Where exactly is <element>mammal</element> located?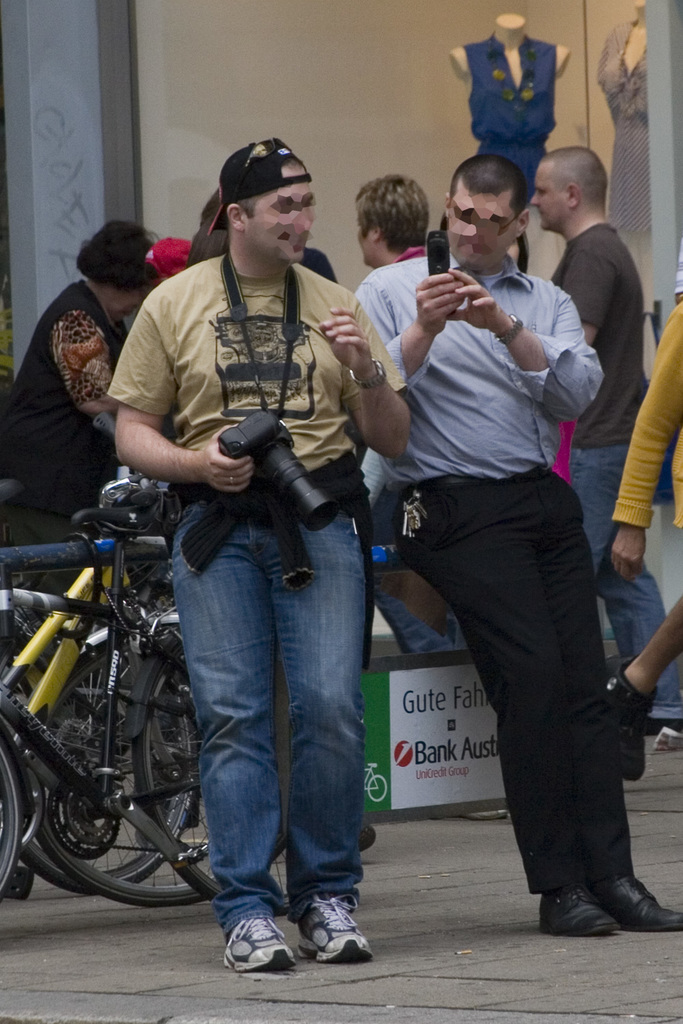
Its bounding box is <box>613,299,682,718</box>.
